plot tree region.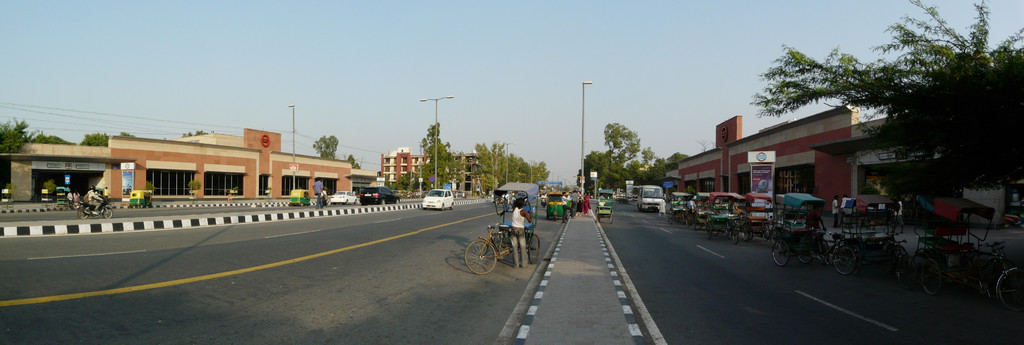
Plotted at (left=347, top=151, right=361, bottom=172).
